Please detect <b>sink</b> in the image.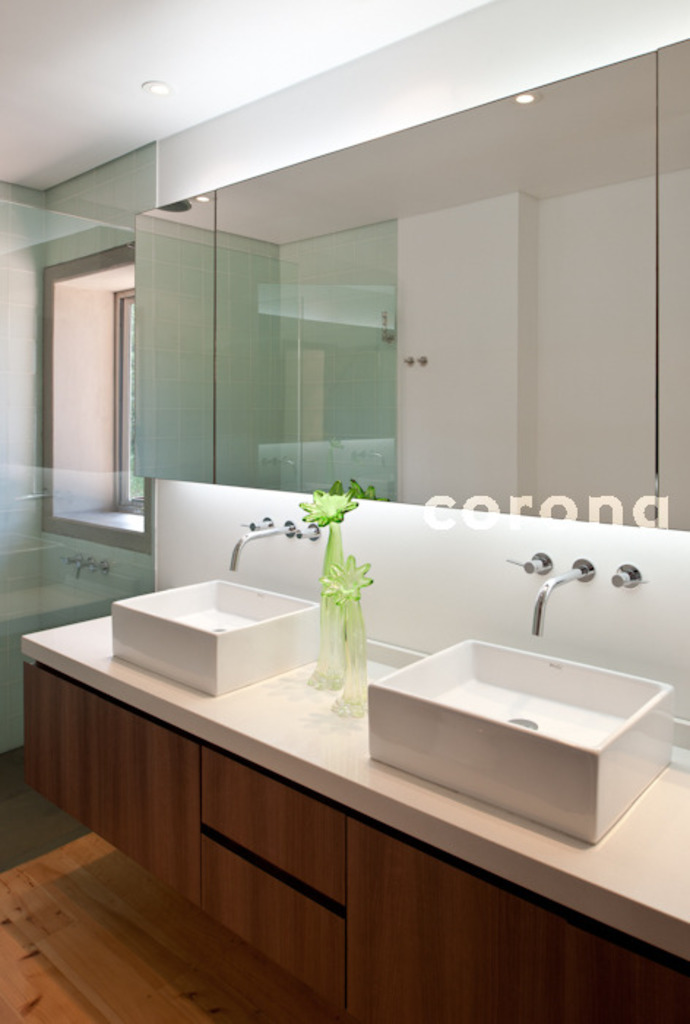
bbox=(107, 516, 330, 699).
